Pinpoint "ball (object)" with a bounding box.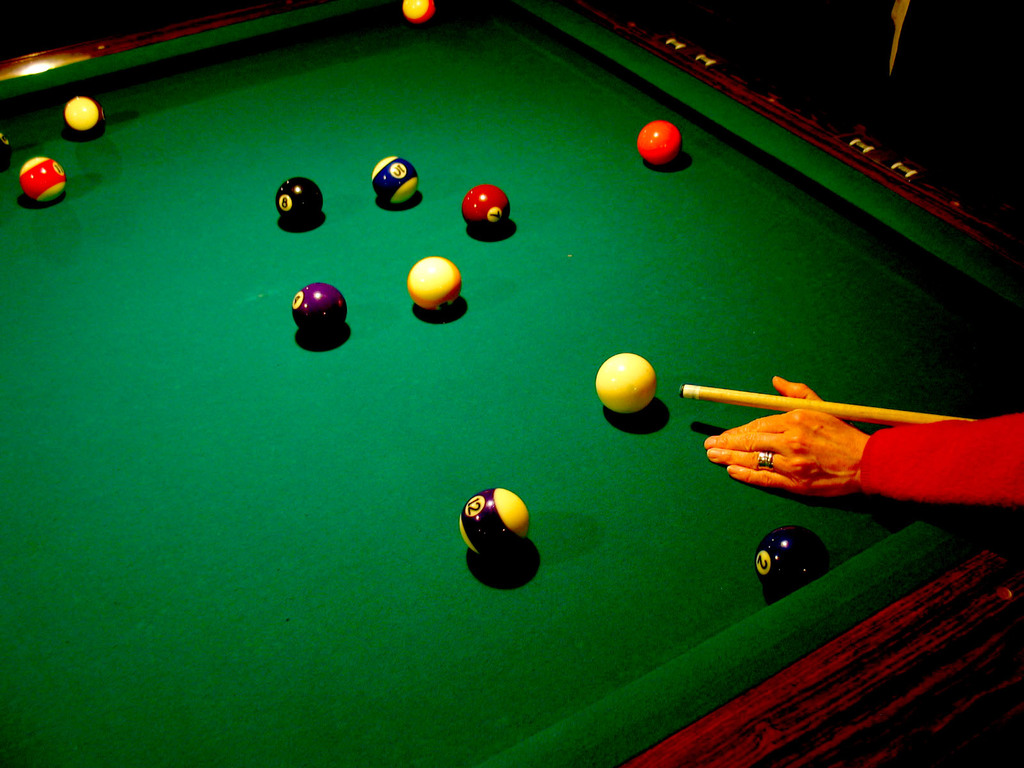
bbox(19, 159, 67, 204).
